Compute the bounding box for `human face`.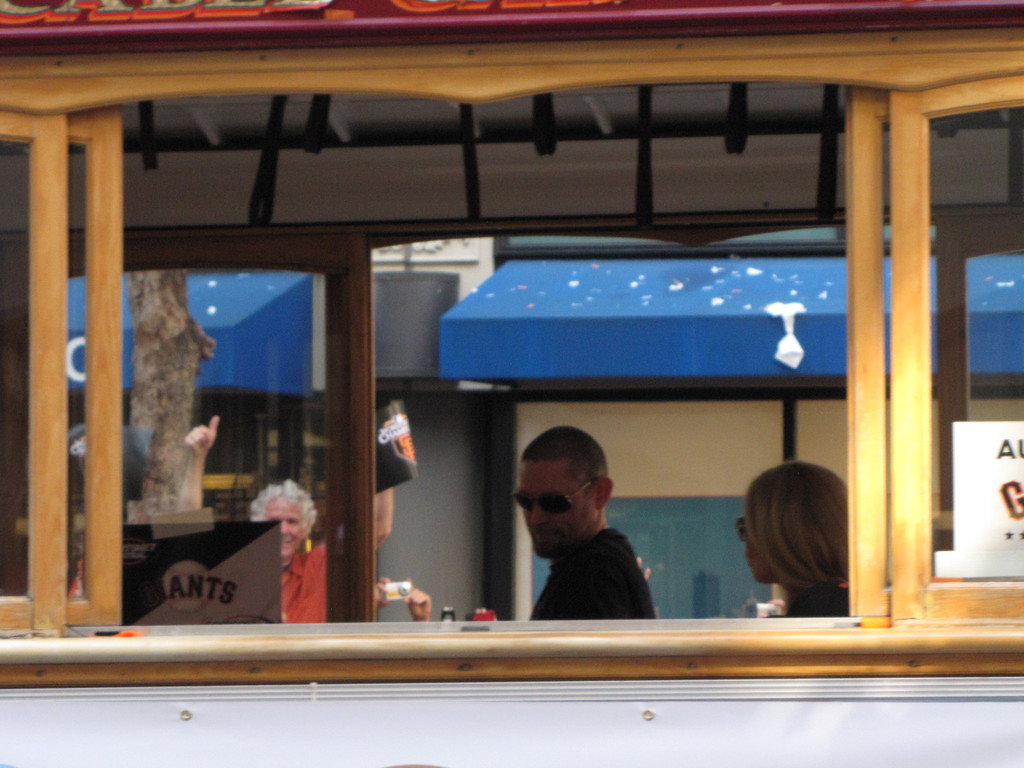
locate(742, 514, 775, 580).
